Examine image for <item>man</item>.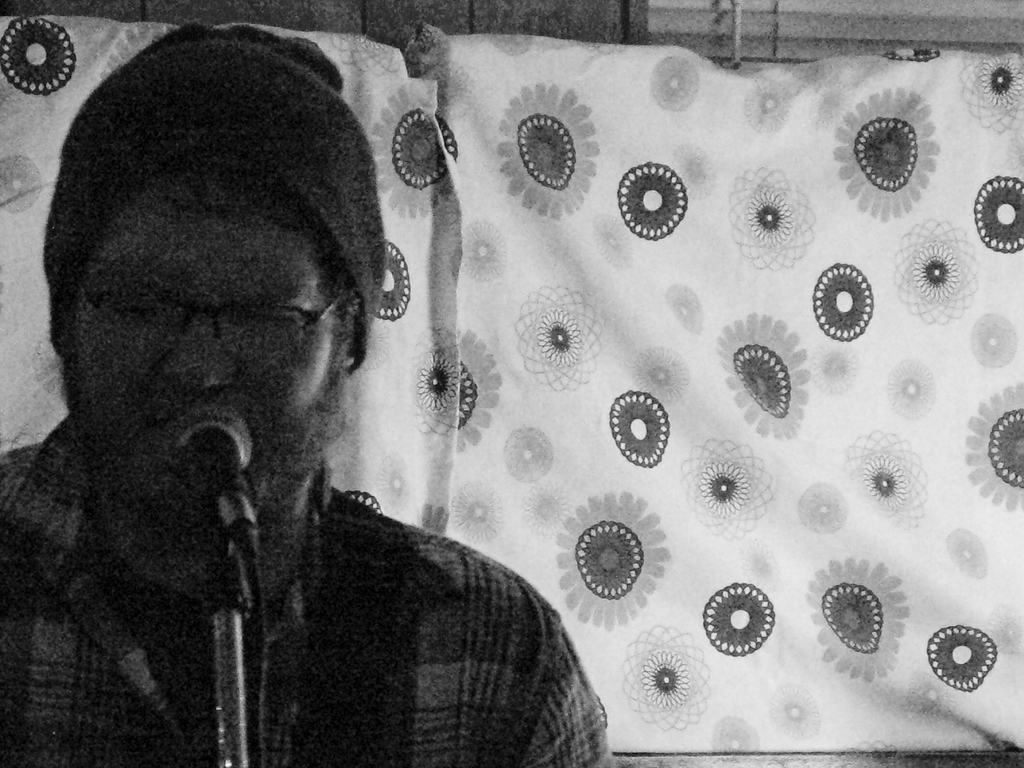
Examination result: bbox(21, 33, 612, 748).
